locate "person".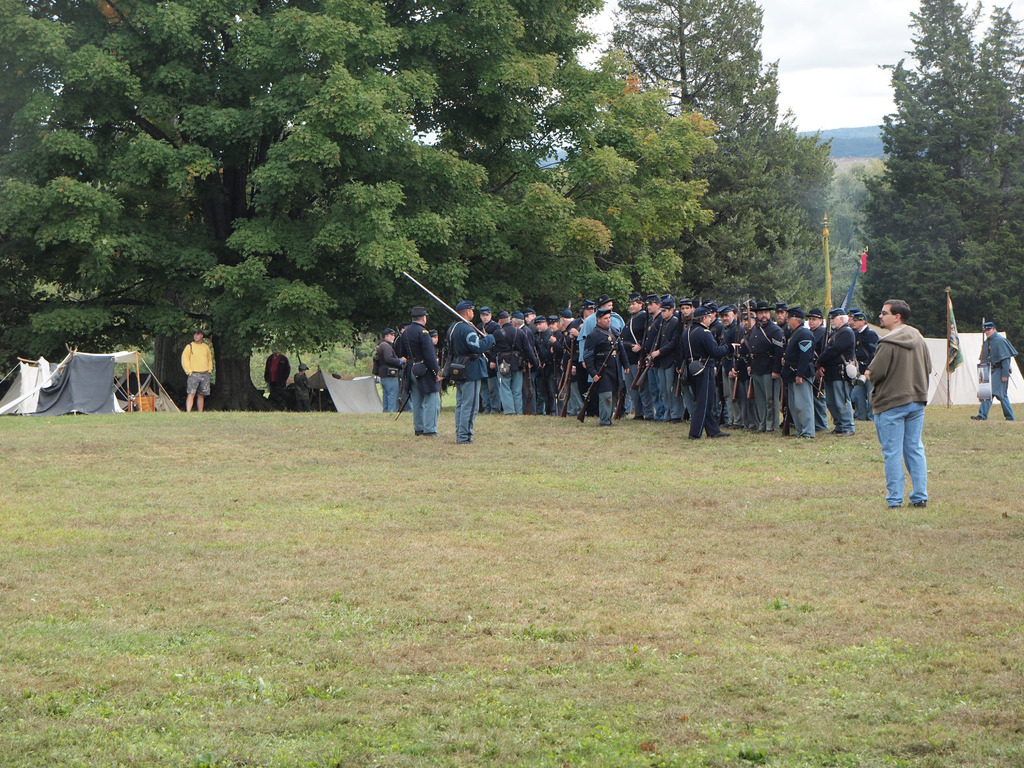
Bounding box: bbox(586, 310, 624, 417).
